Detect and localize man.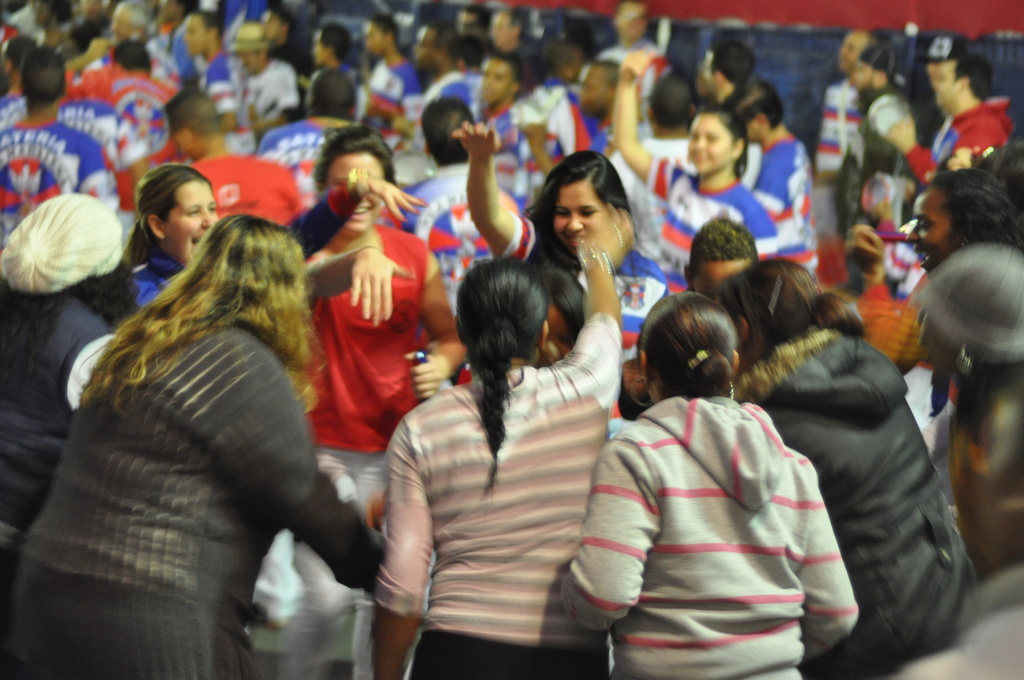
Localized at (728, 81, 819, 287).
